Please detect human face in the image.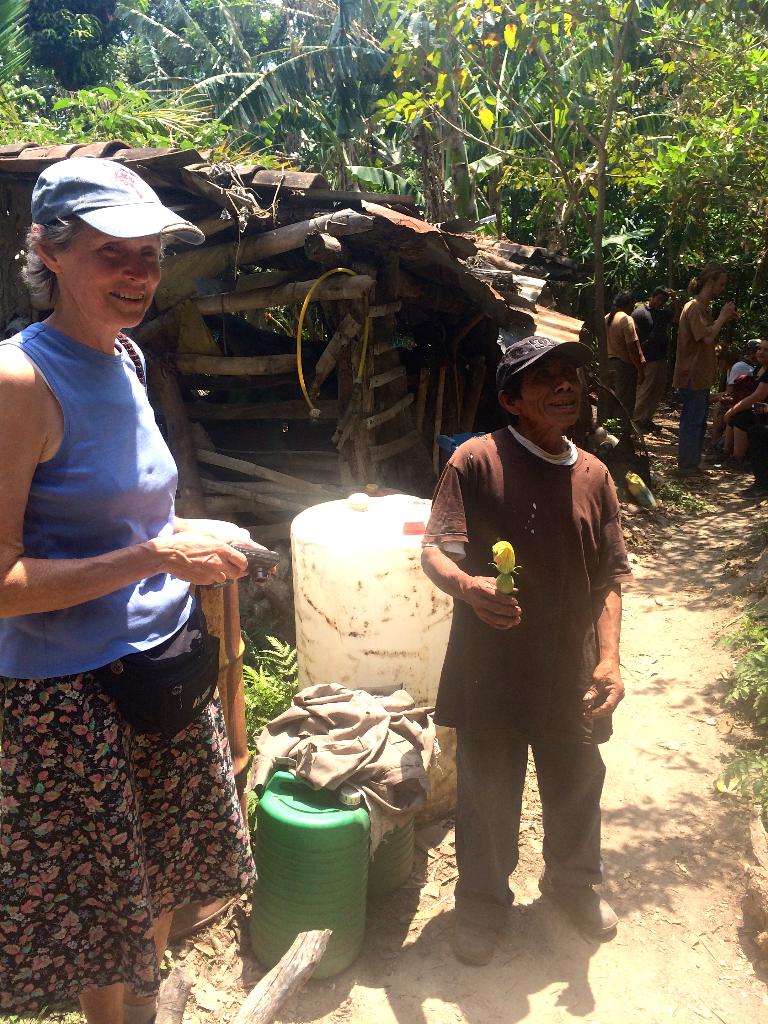
x1=63 y1=222 x2=161 y2=327.
